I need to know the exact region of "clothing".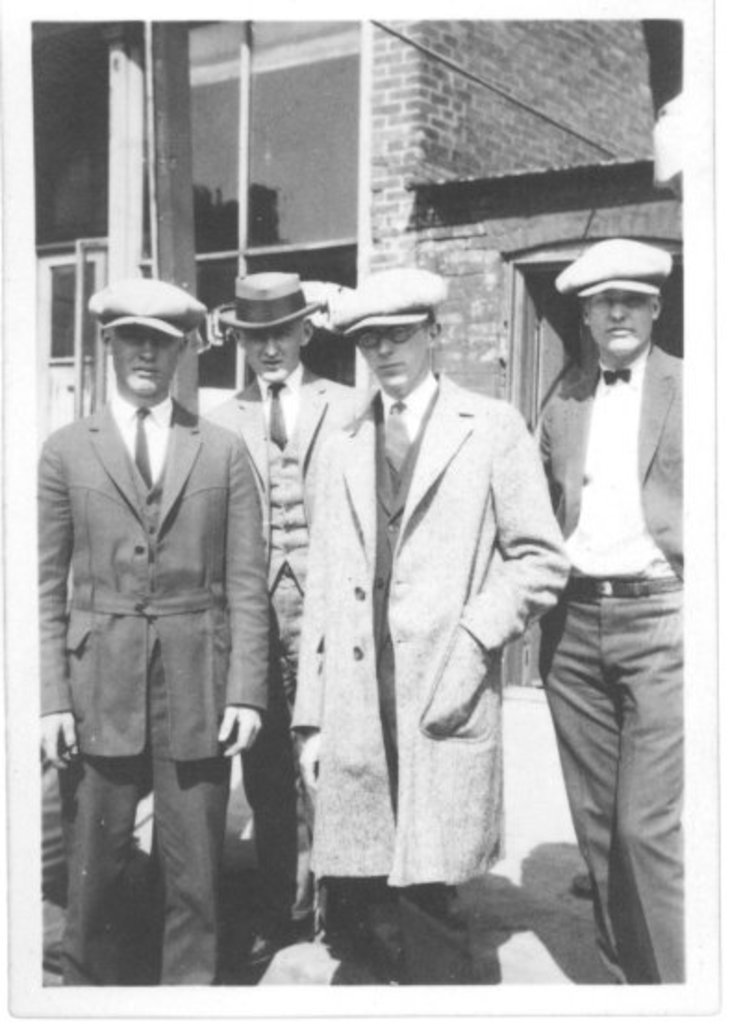
Region: BBox(313, 385, 567, 987).
